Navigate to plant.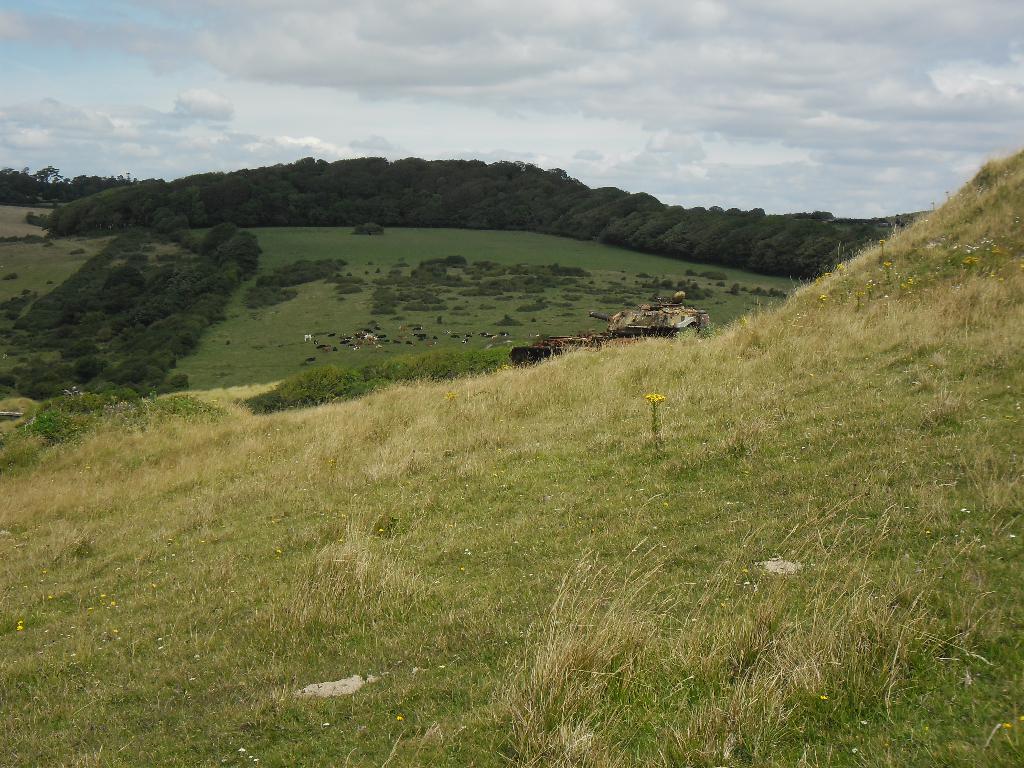
Navigation target: region(644, 384, 682, 444).
